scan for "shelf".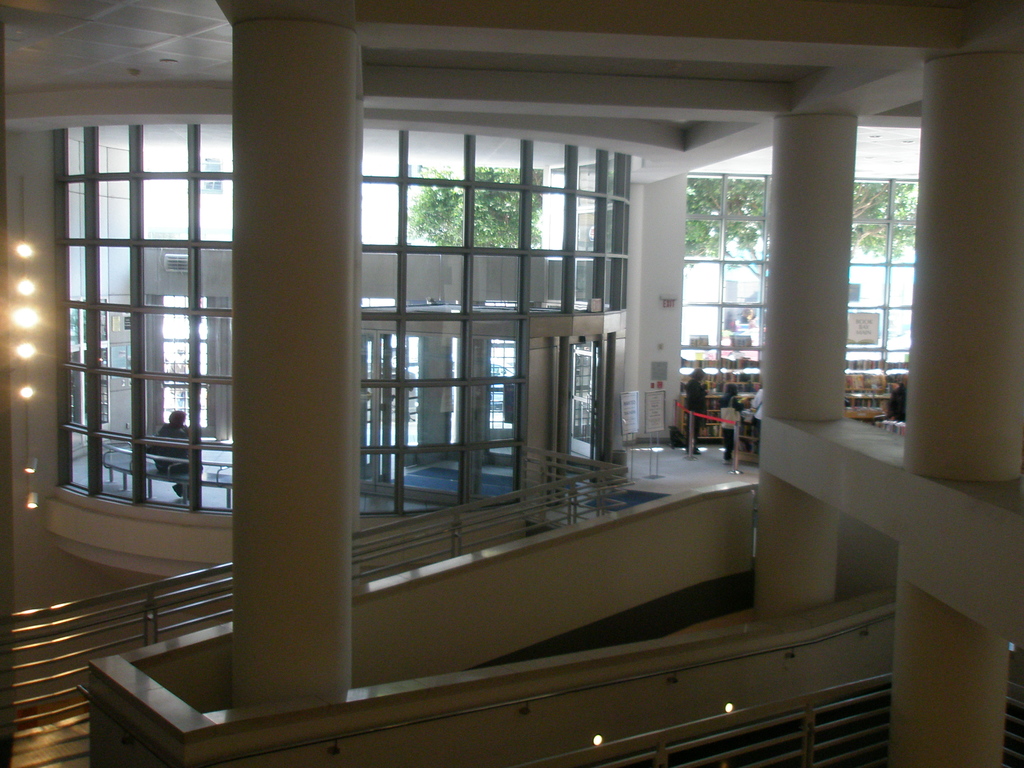
Scan result: {"x1": 674, "y1": 340, "x2": 896, "y2": 441}.
